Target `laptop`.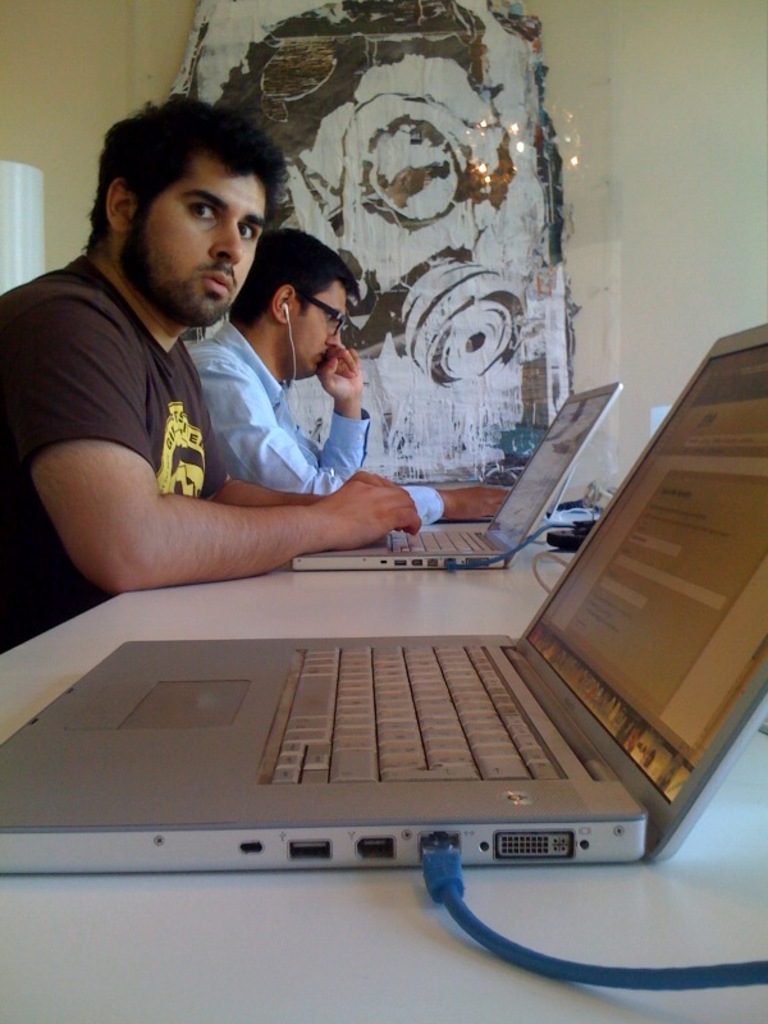
Target region: 291, 385, 621, 566.
